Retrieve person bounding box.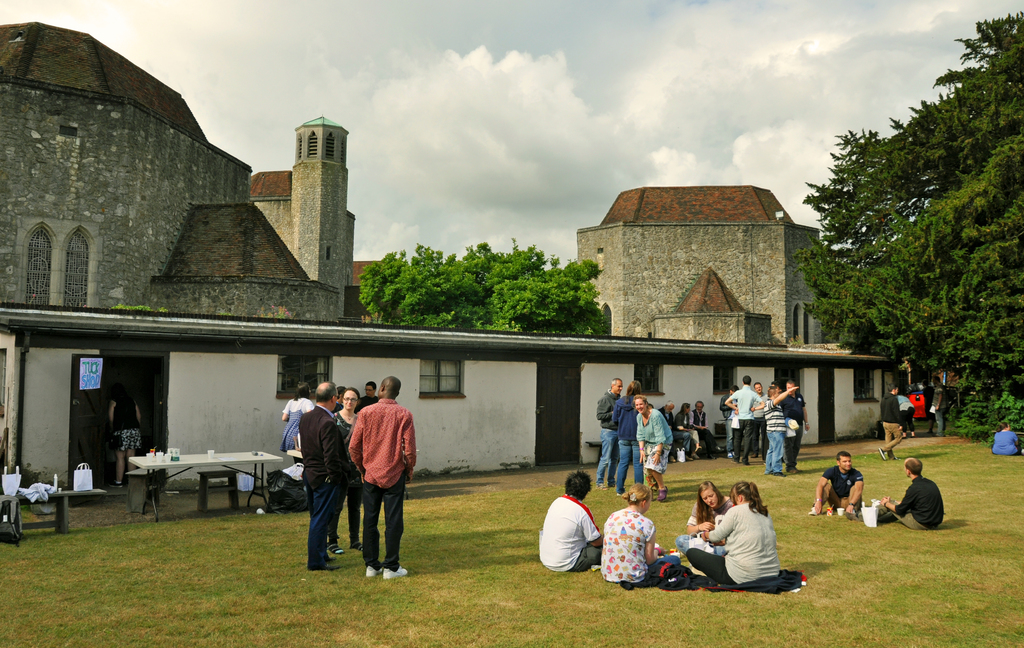
Bounding box: Rect(591, 380, 627, 485).
